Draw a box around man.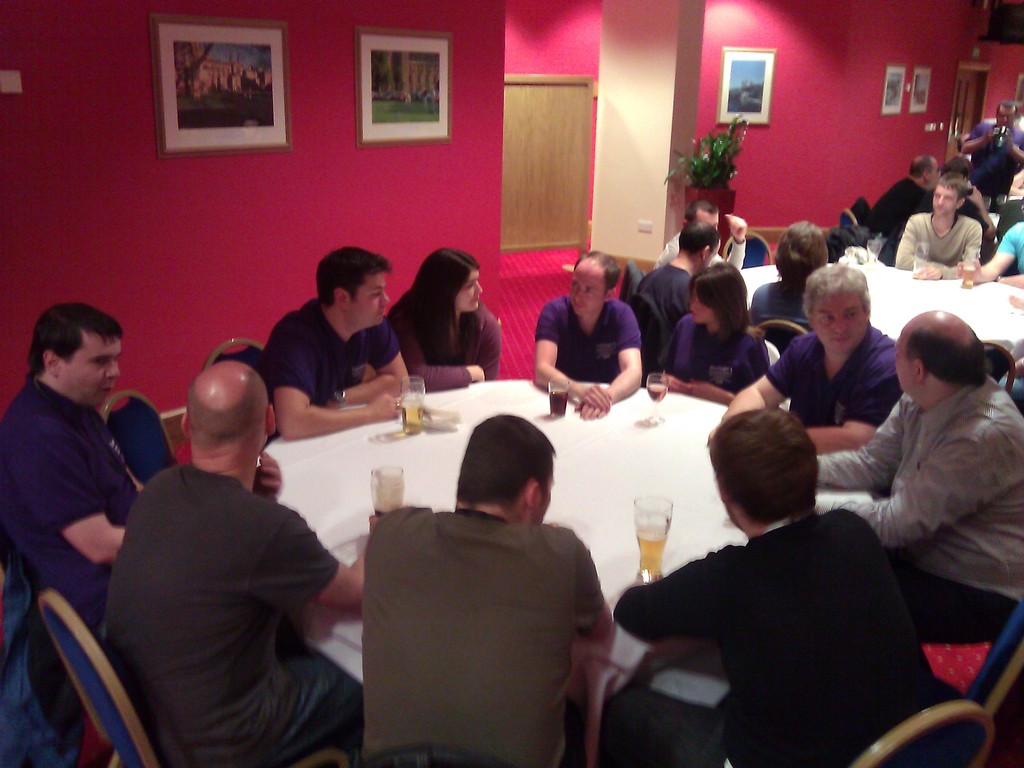
crop(531, 249, 643, 415).
